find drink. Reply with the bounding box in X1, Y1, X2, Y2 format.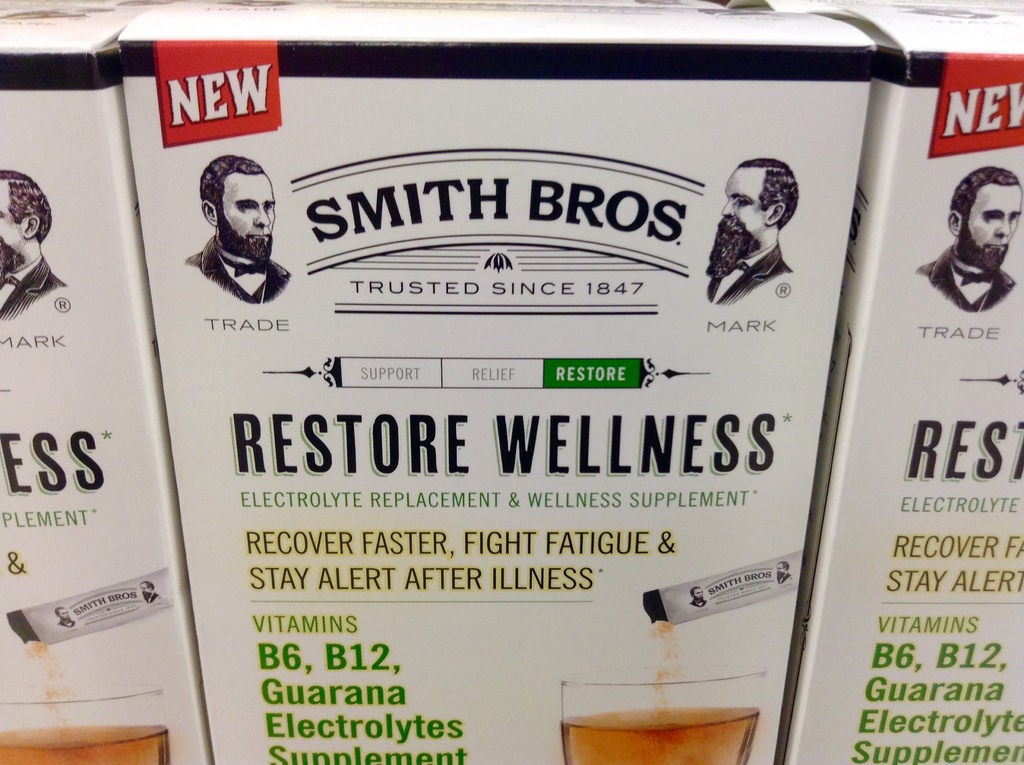
570, 706, 764, 764.
